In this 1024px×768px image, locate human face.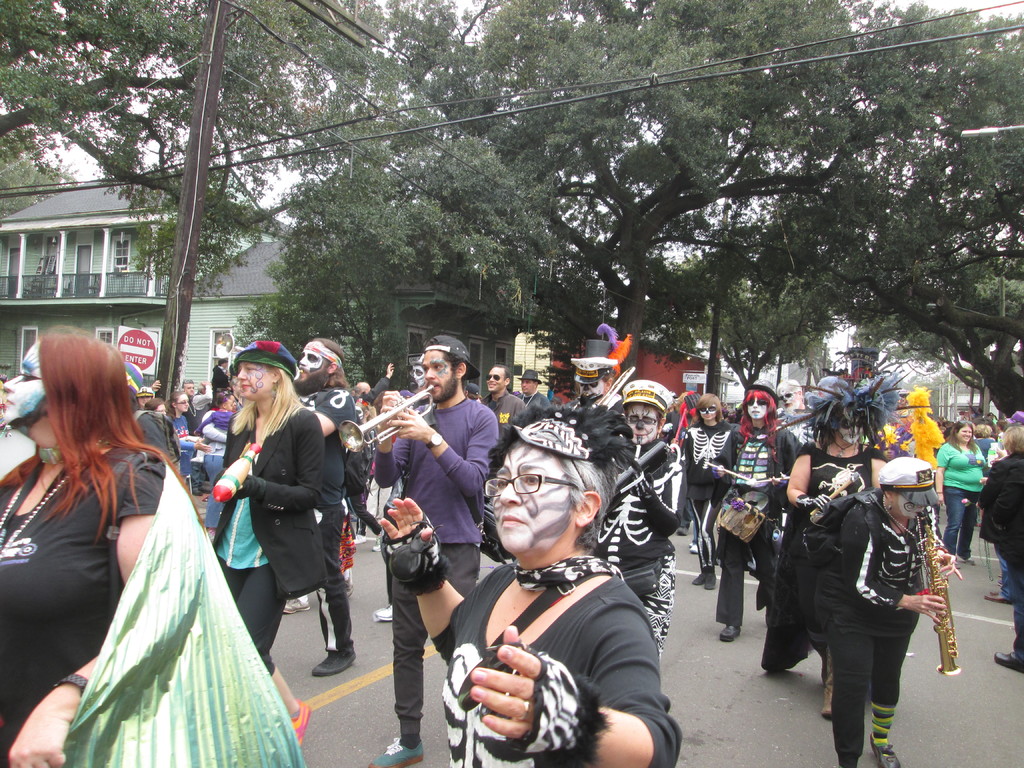
Bounding box: bbox=(237, 363, 275, 401).
